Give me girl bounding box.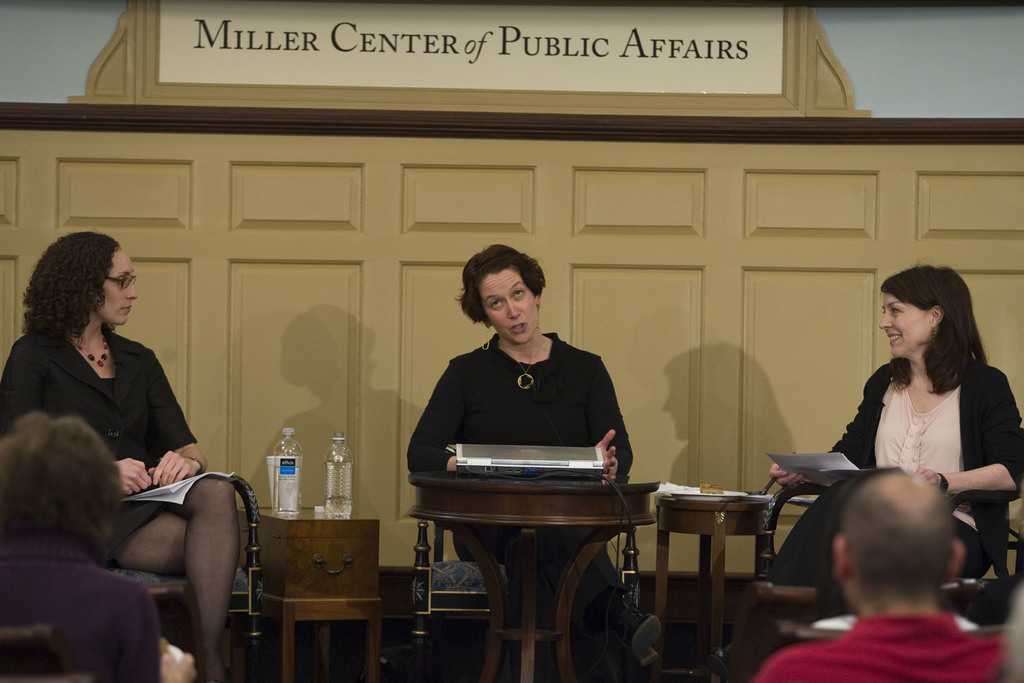
(695,264,1023,666).
